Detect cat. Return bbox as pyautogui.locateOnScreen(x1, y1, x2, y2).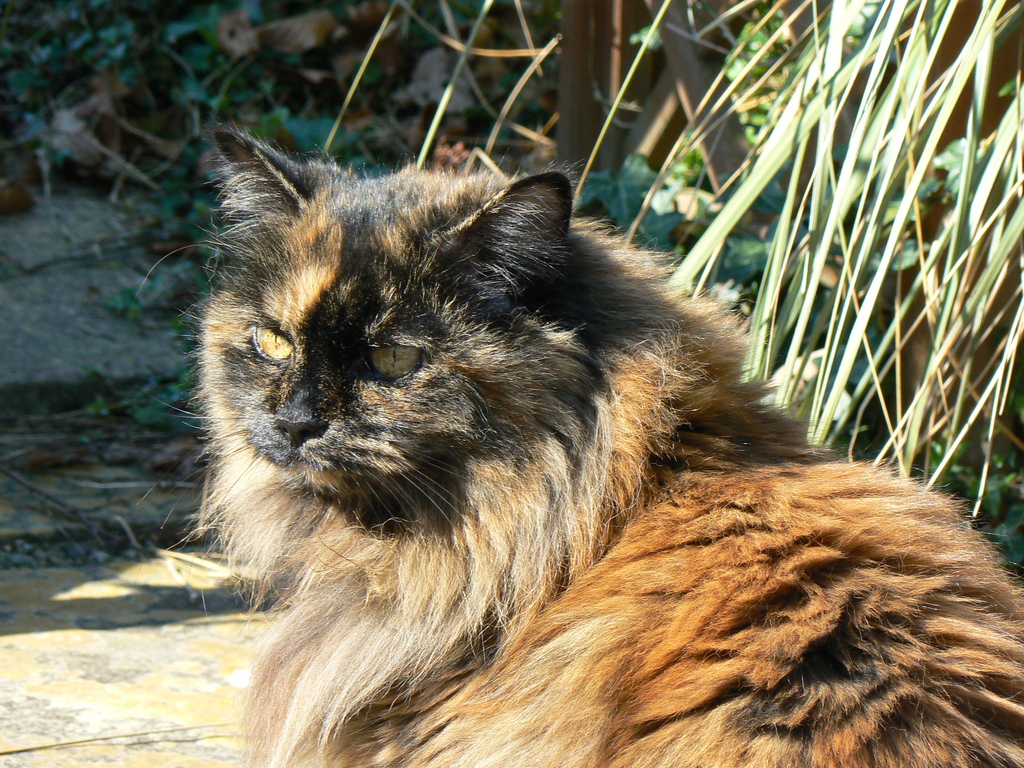
pyautogui.locateOnScreen(186, 129, 1023, 767).
